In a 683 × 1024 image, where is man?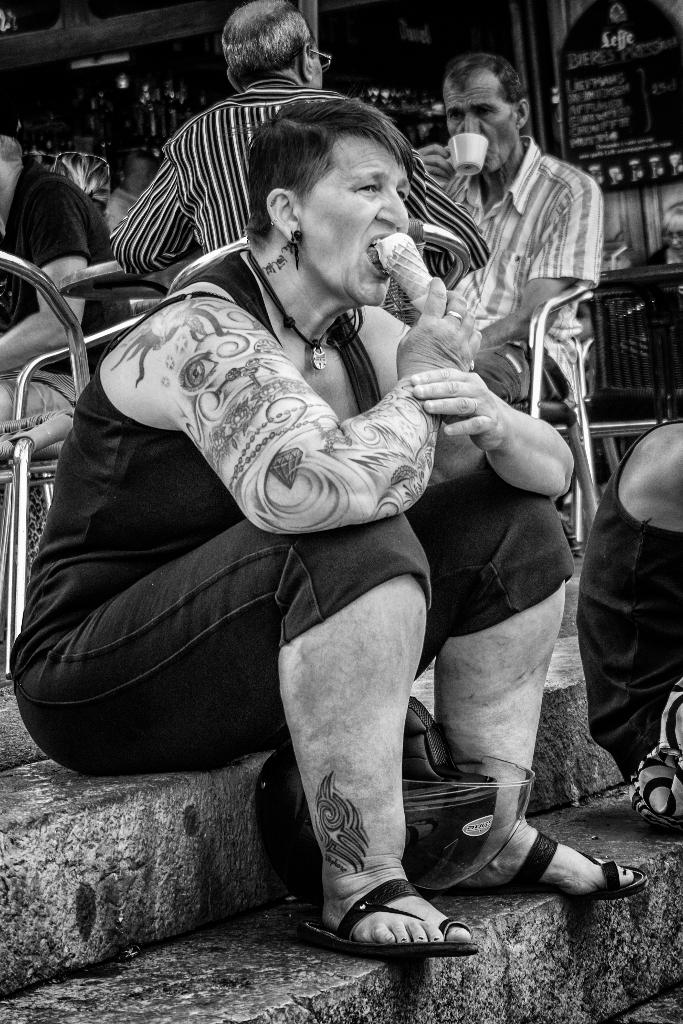
locate(0, 118, 110, 386).
